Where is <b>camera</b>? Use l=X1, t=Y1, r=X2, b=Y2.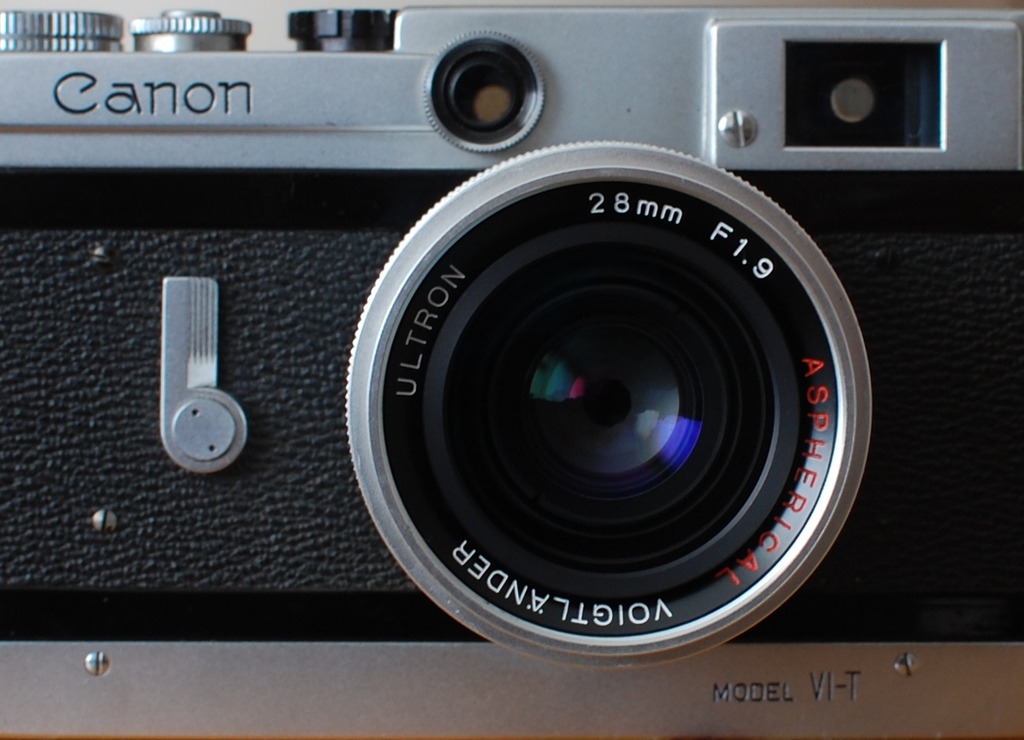
l=130, t=0, r=965, b=664.
